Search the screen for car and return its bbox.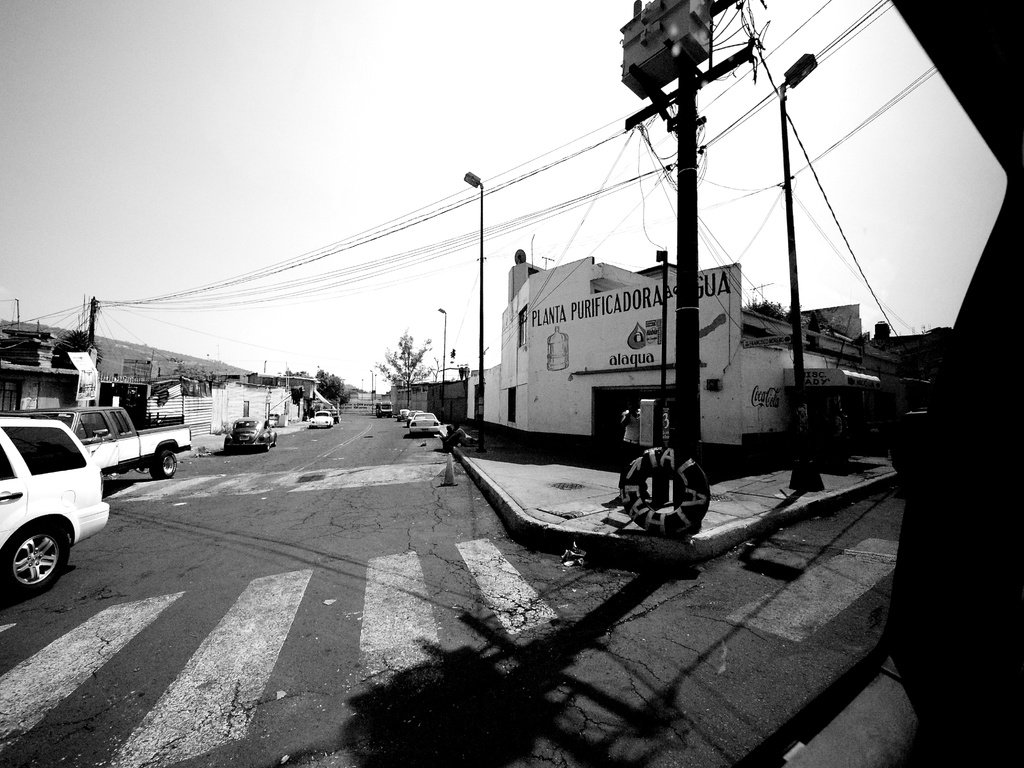
Found: 307/413/335/425.
